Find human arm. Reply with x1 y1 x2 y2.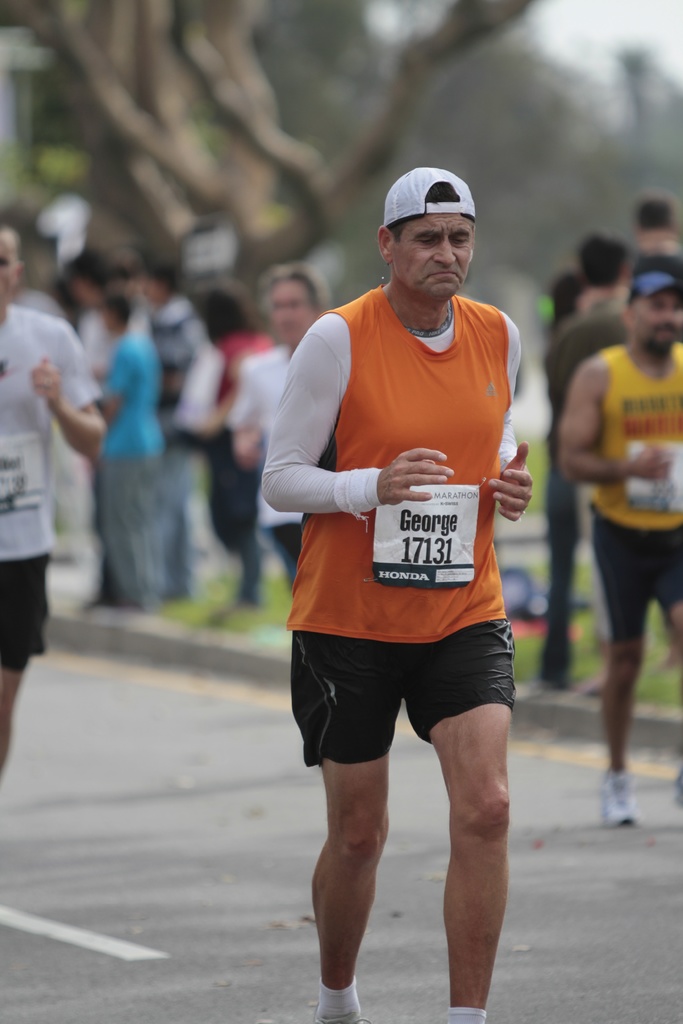
556 350 673 490.
